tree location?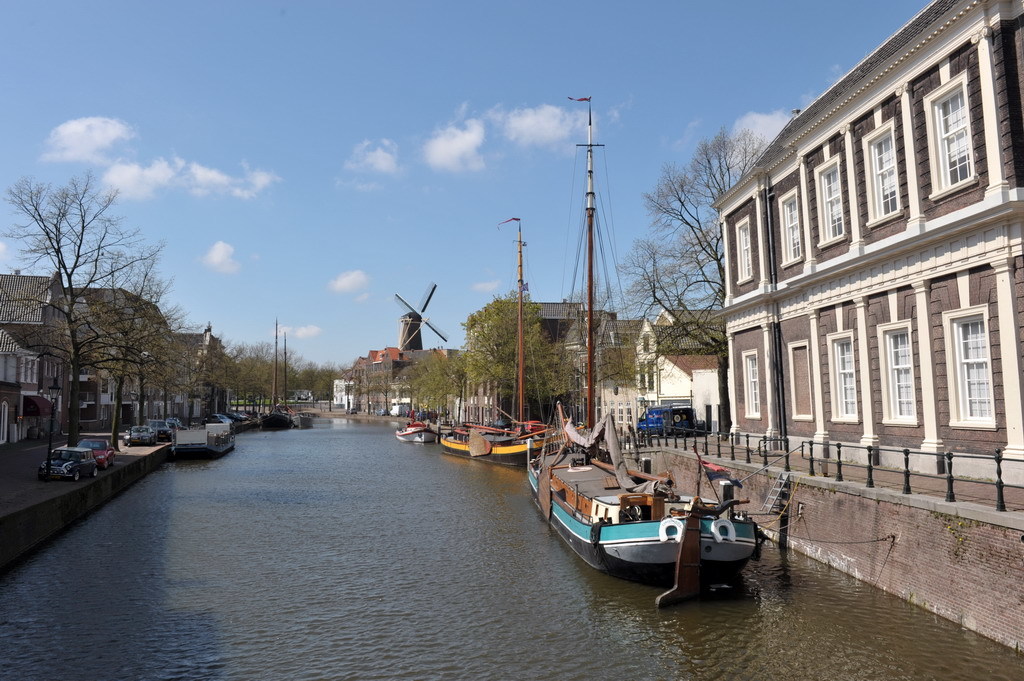
{"left": 89, "top": 244, "right": 170, "bottom": 430}
